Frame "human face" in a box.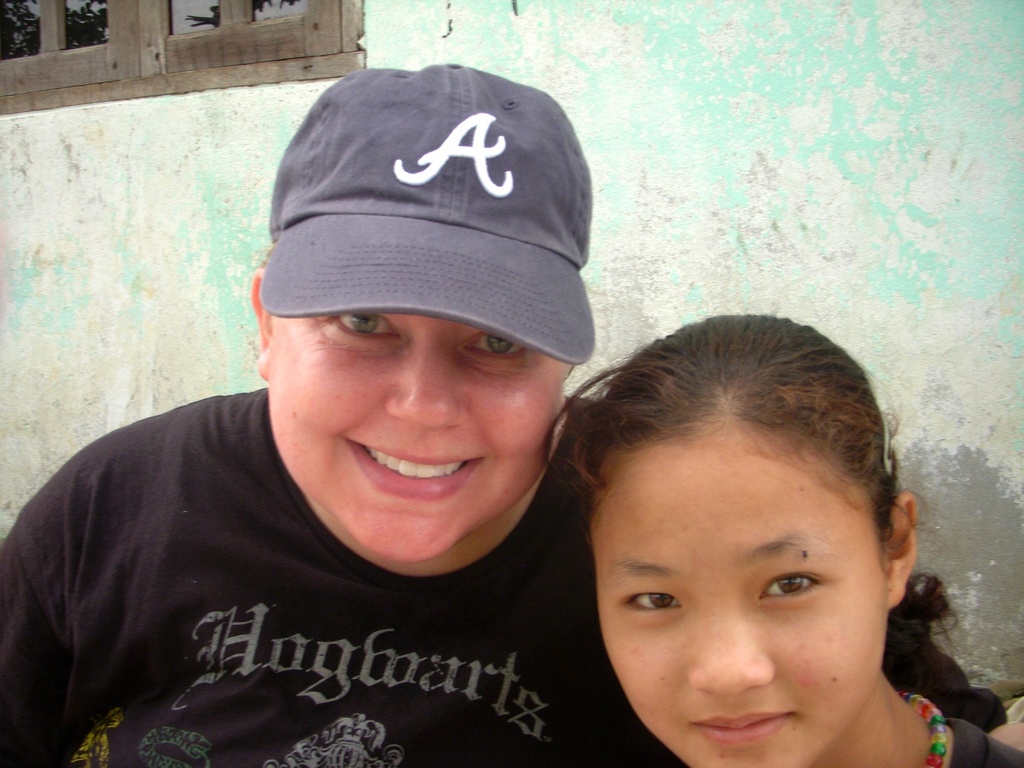
x1=592, y1=444, x2=884, y2=767.
